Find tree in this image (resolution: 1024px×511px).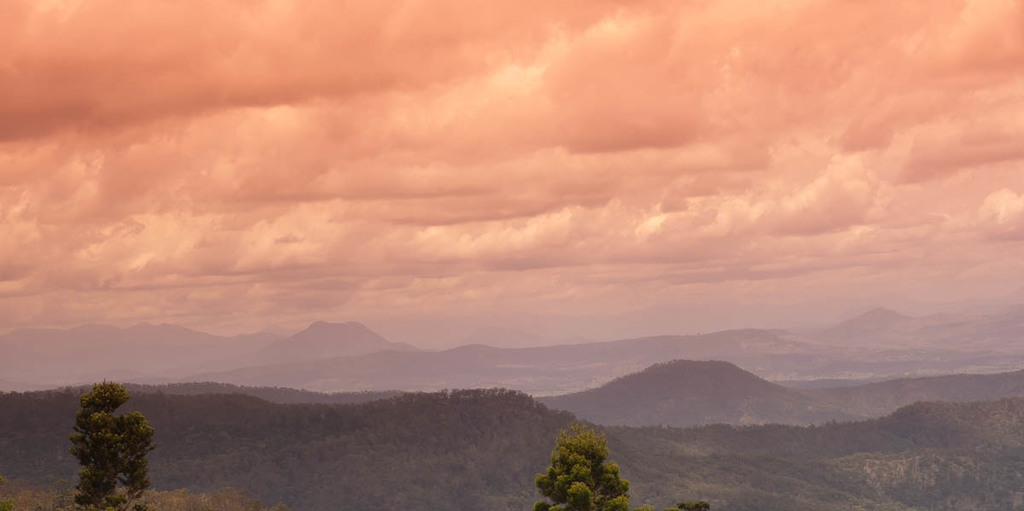
select_region(550, 409, 622, 506).
